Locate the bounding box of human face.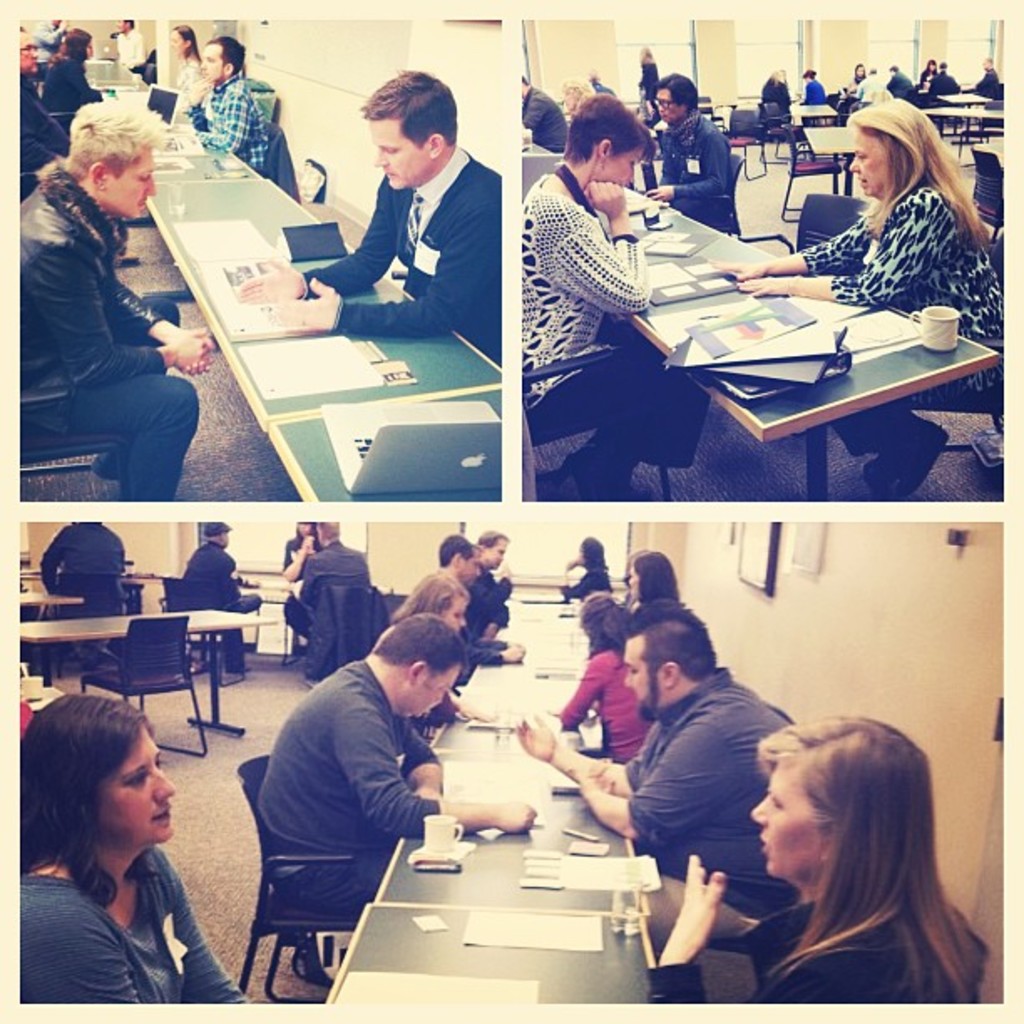
Bounding box: (621,644,668,708).
